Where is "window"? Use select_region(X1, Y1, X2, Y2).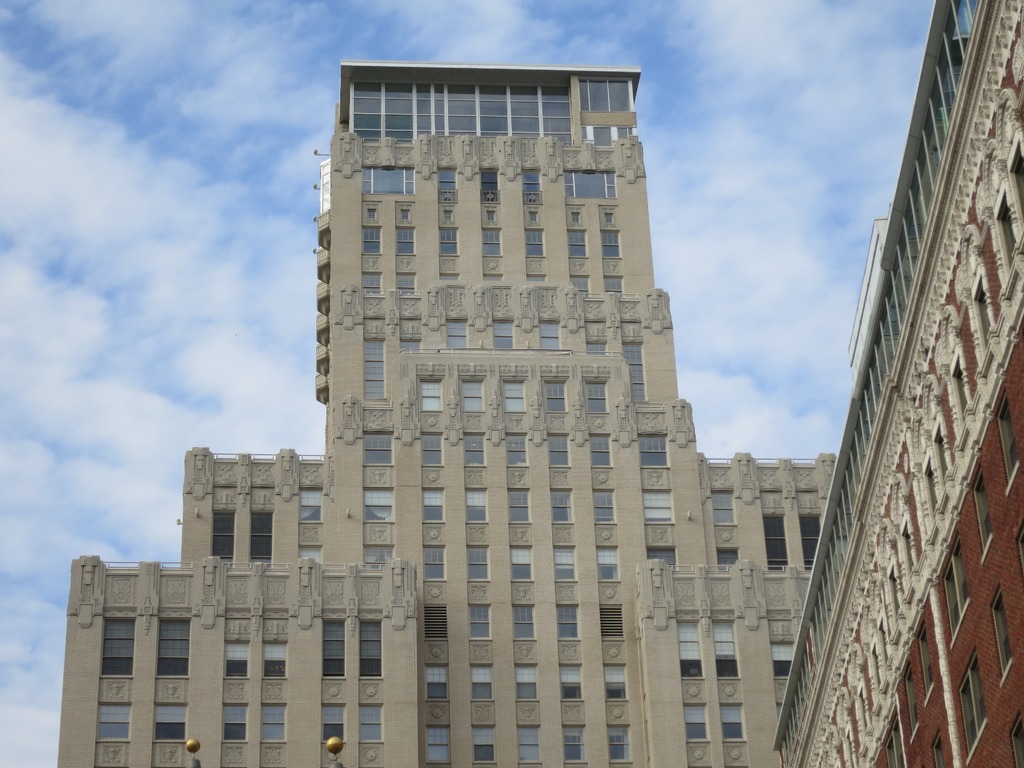
select_region(681, 702, 710, 743).
